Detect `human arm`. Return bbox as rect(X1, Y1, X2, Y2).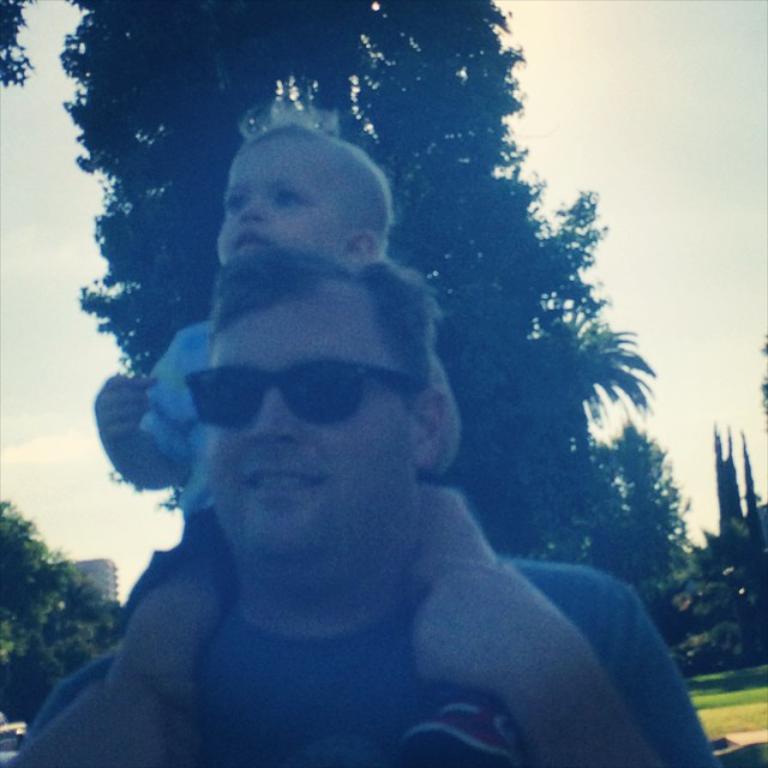
rect(98, 340, 199, 487).
